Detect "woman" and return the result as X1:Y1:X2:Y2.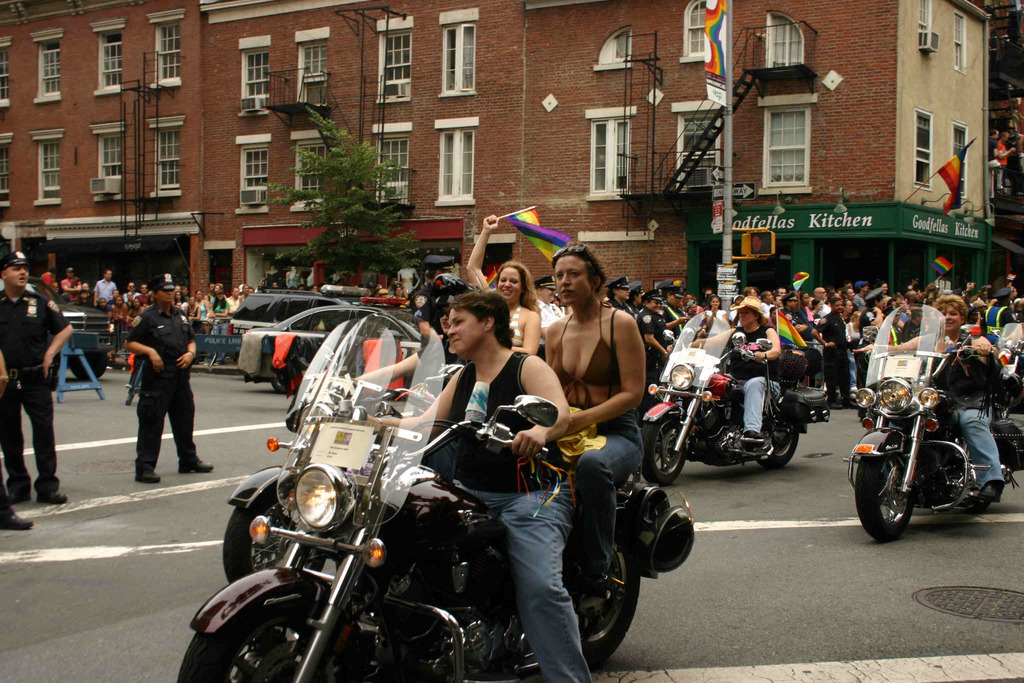
855:295:1002:504.
